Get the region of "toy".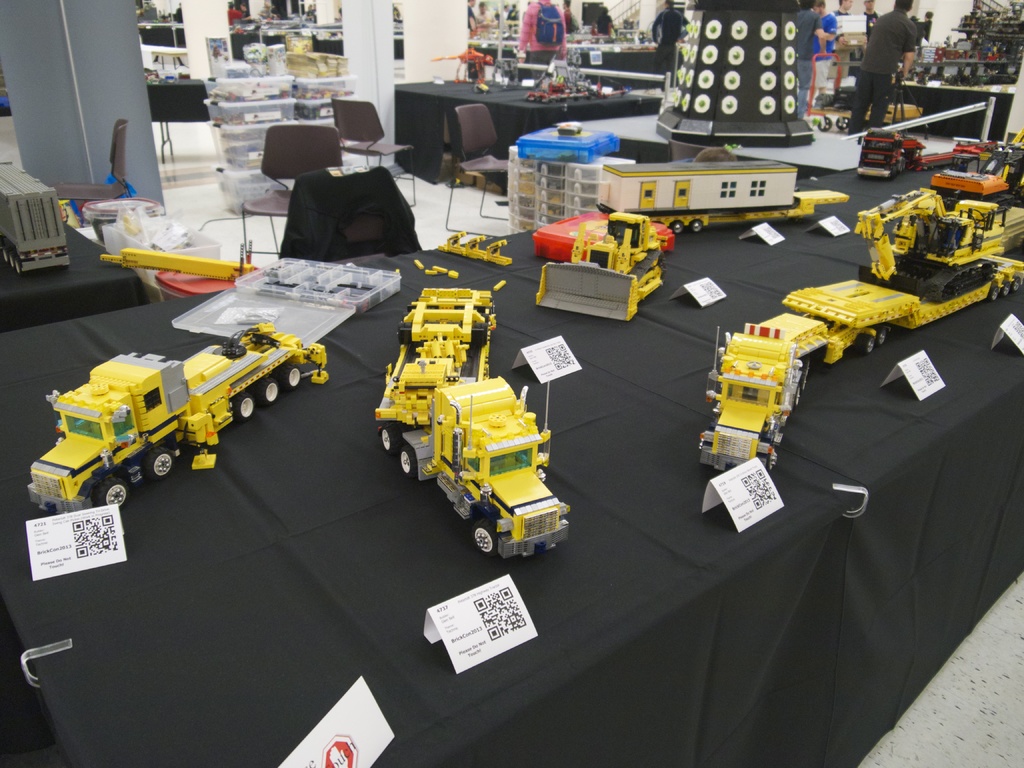
Rect(100, 249, 253, 282).
